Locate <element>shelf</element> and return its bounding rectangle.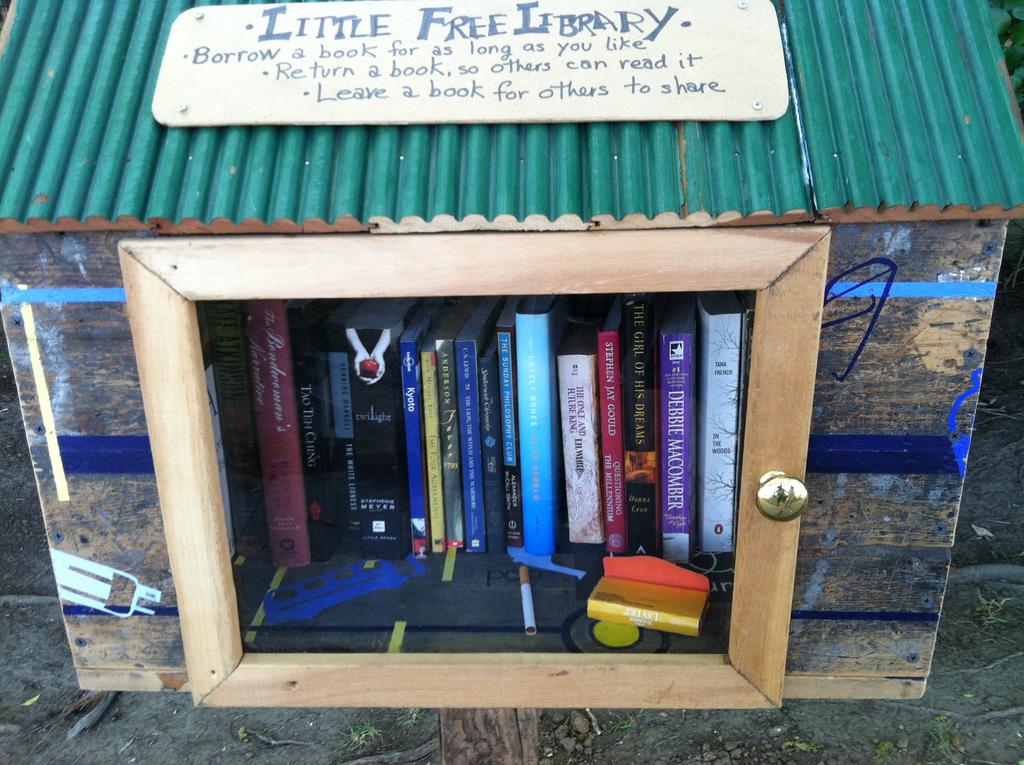
(left=117, top=228, right=827, bottom=709).
